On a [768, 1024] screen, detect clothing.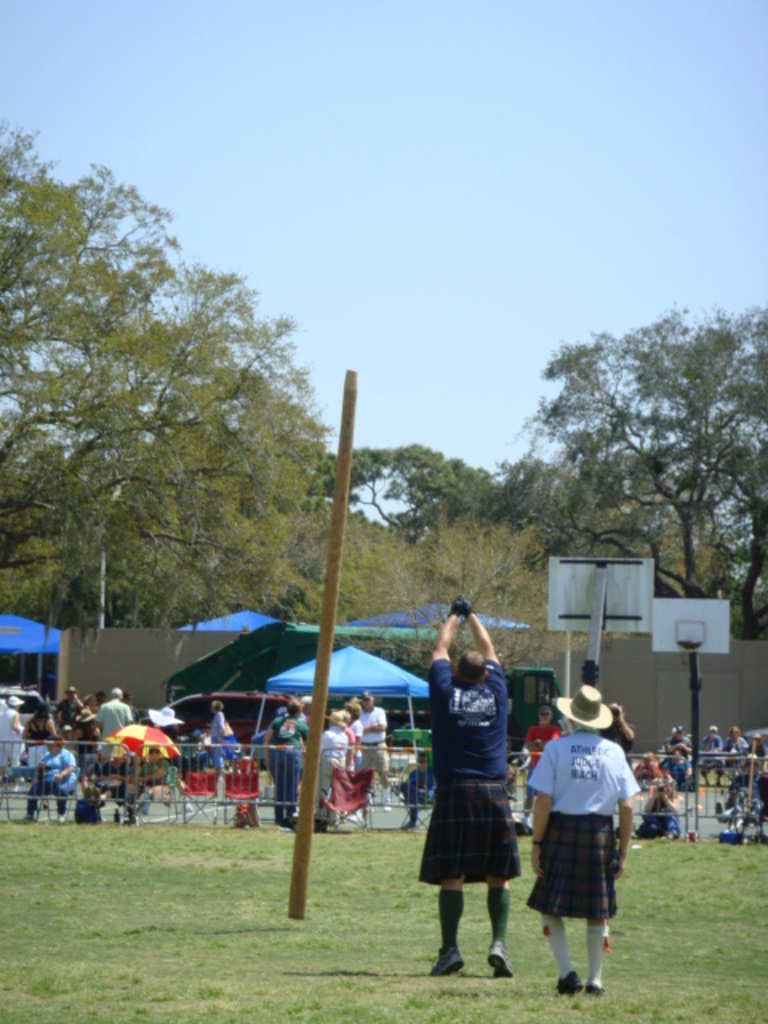
531, 696, 640, 957.
